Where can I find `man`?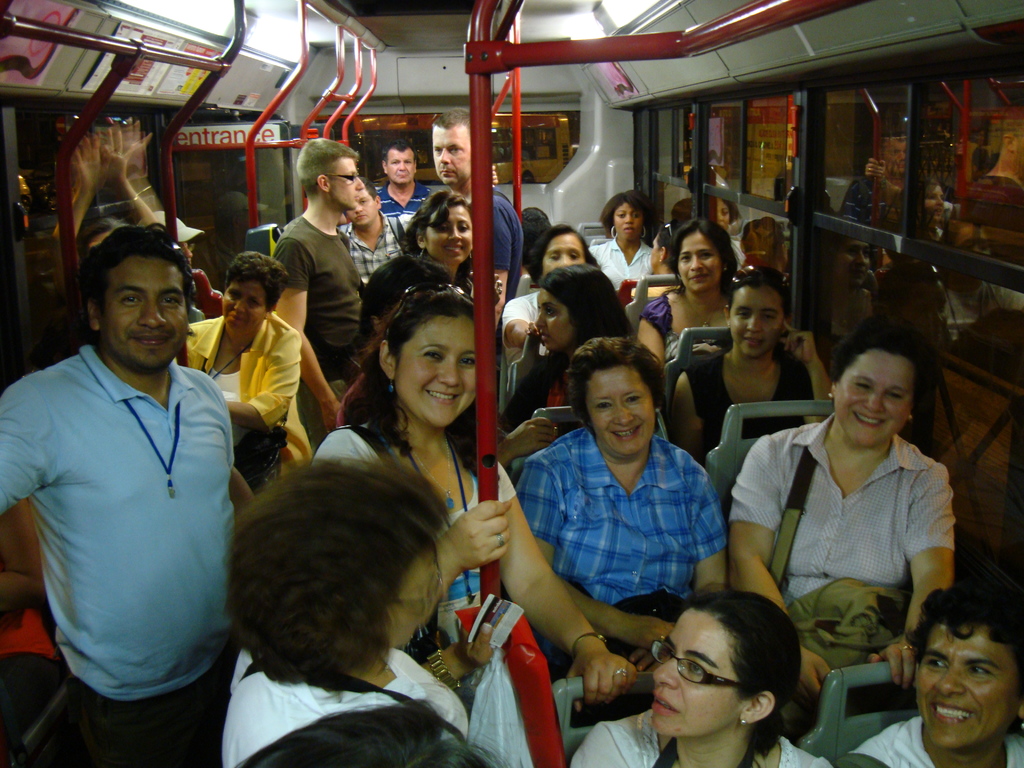
You can find it at x1=339 y1=178 x2=417 y2=286.
